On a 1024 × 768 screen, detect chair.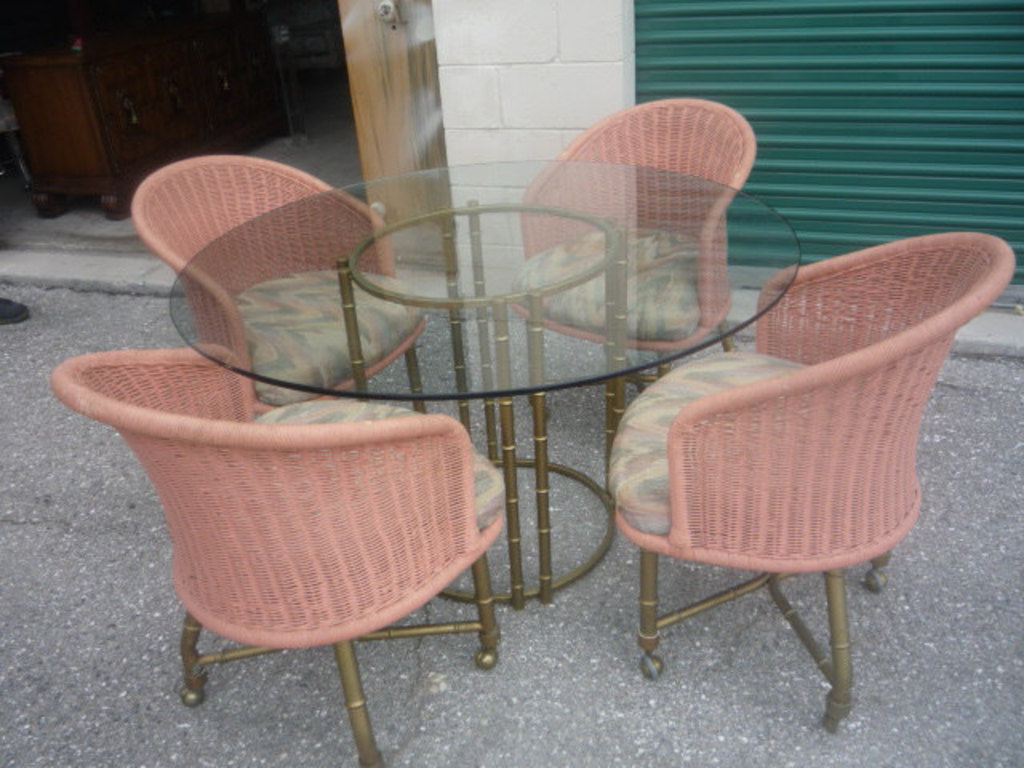
[x1=594, y1=229, x2=1021, y2=734].
